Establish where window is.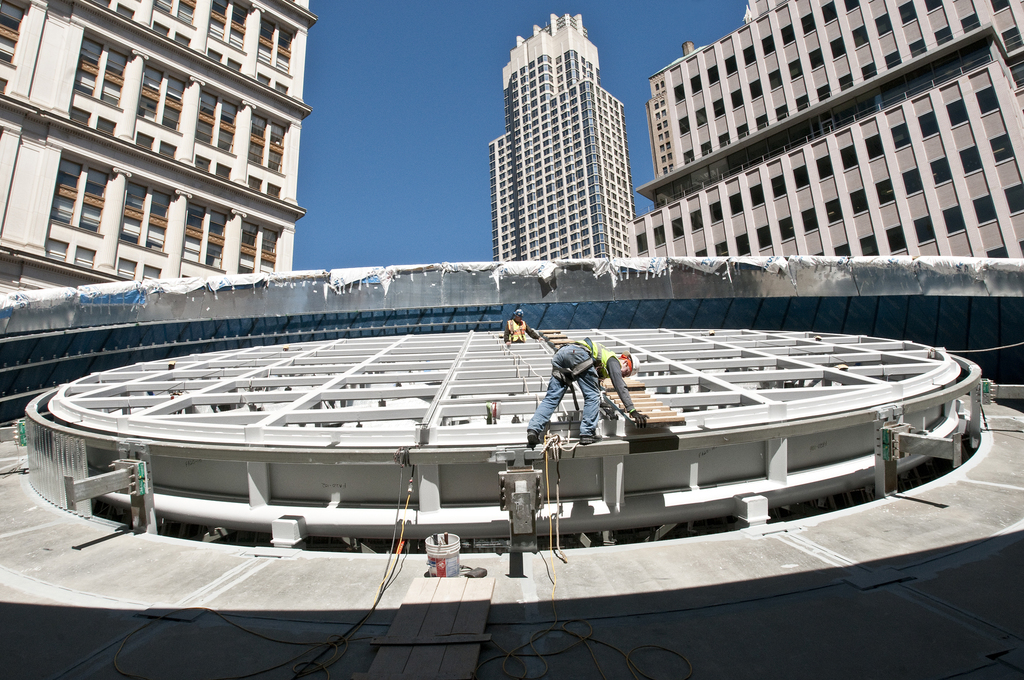
Established at (750, 183, 764, 207).
